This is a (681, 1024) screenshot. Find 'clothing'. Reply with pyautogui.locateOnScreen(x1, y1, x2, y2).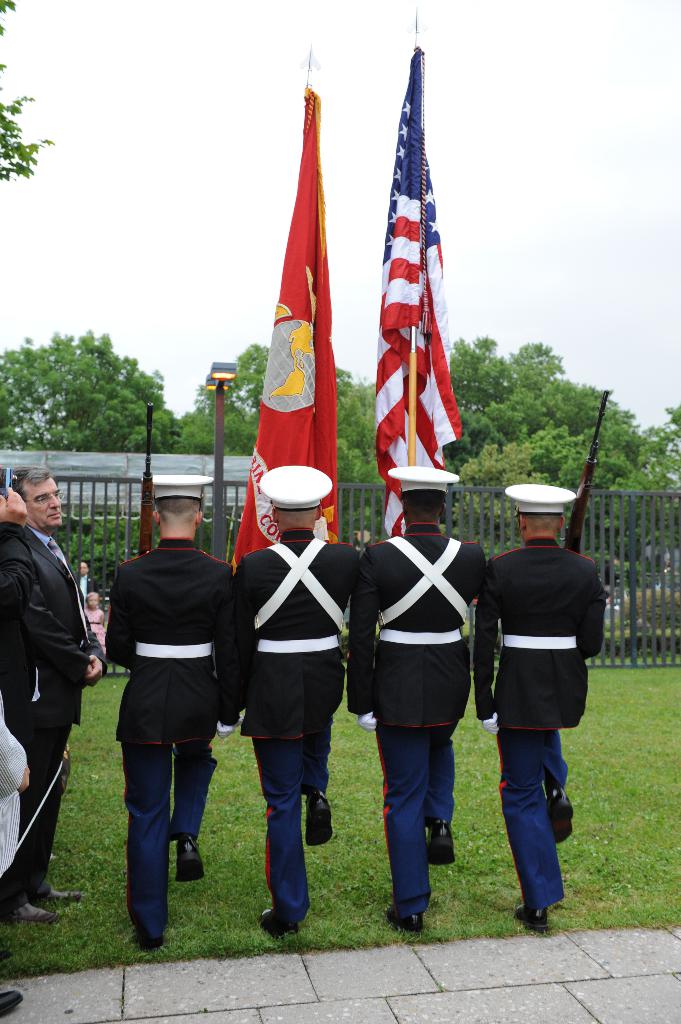
pyautogui.locateOnScreen(472, 547, 621, 902).
